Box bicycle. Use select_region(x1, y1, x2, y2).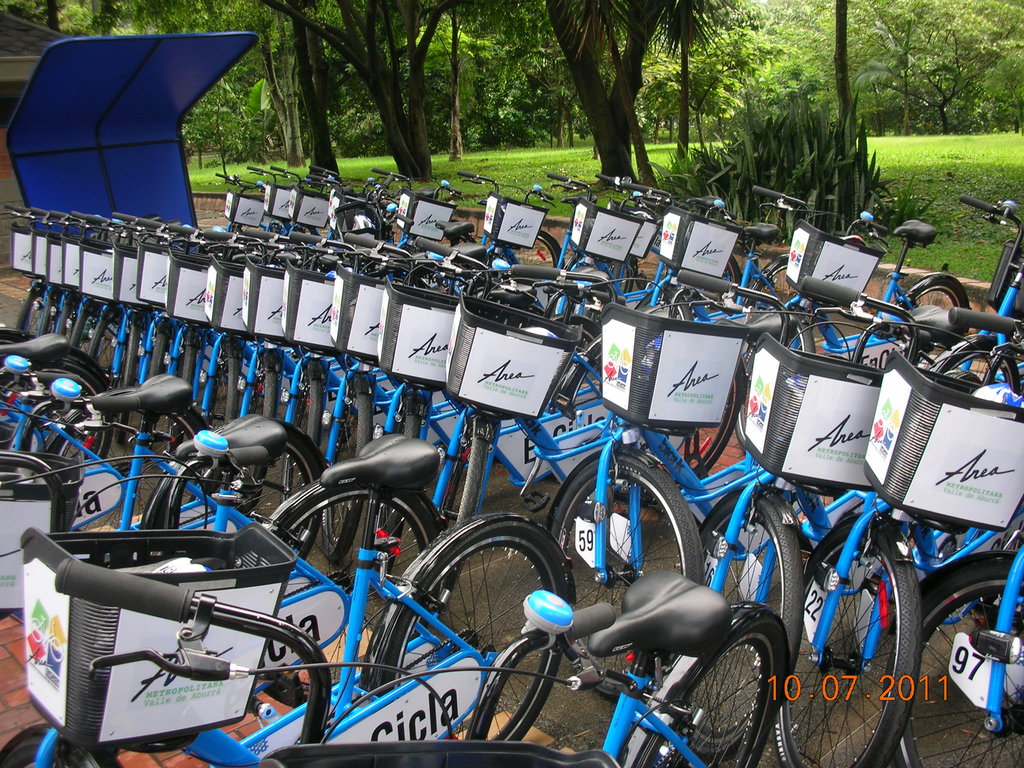
select_region(117, 233, 234, 403).
